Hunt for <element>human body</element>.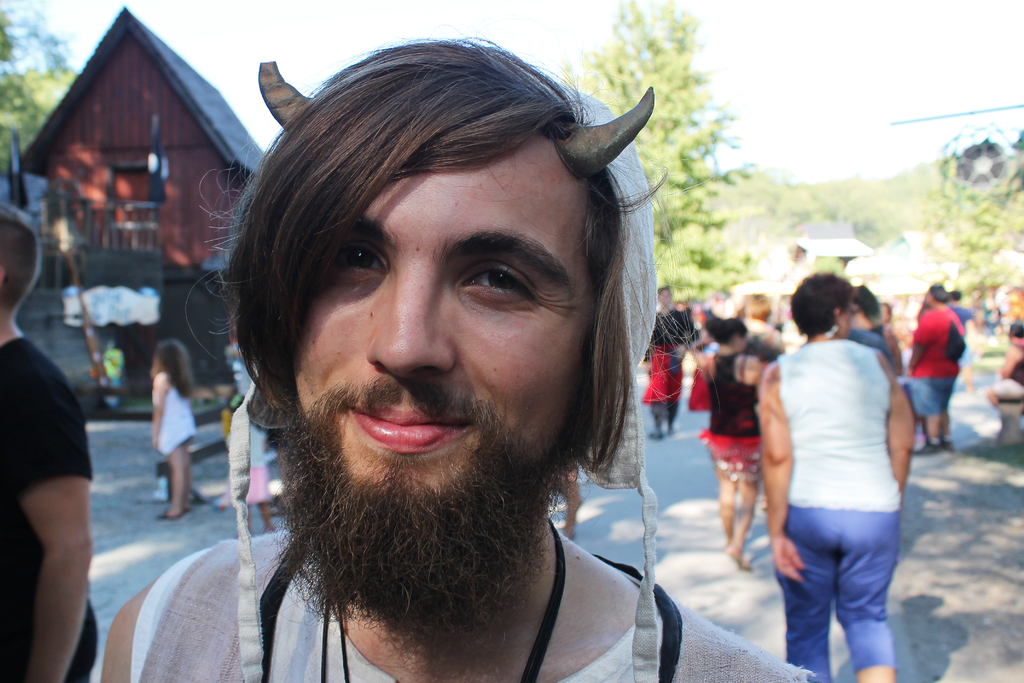
Hunted down at [x1=0, y1=194, x2=104, y2=682].
